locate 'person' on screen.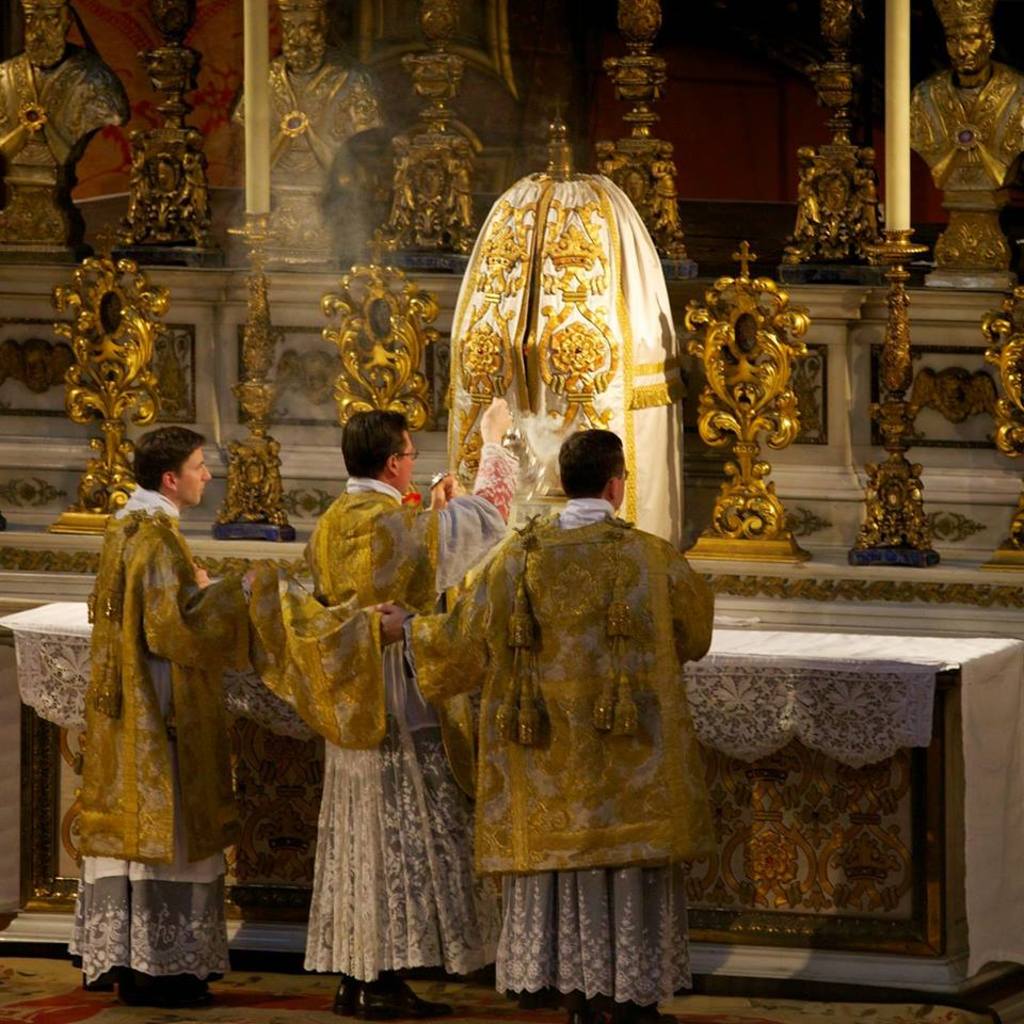
On screen at {"left": 649, "top": 138, "right": 678, "bottom": 230}.
